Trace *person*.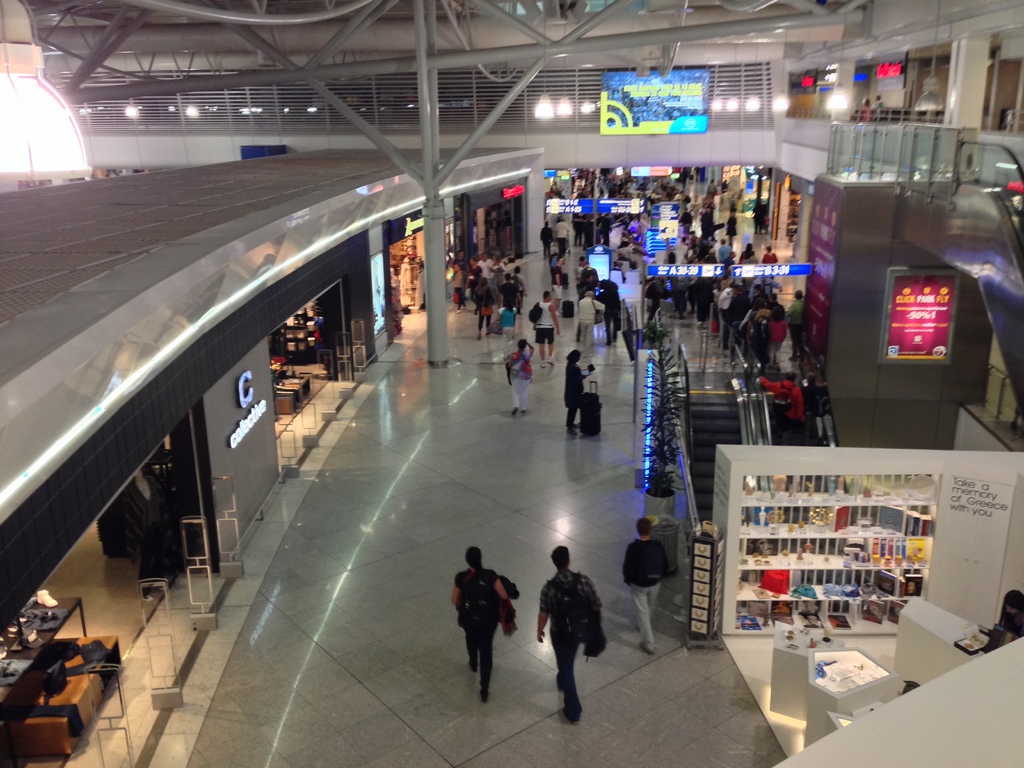
Traced to box(762, 243, 779, 273).
